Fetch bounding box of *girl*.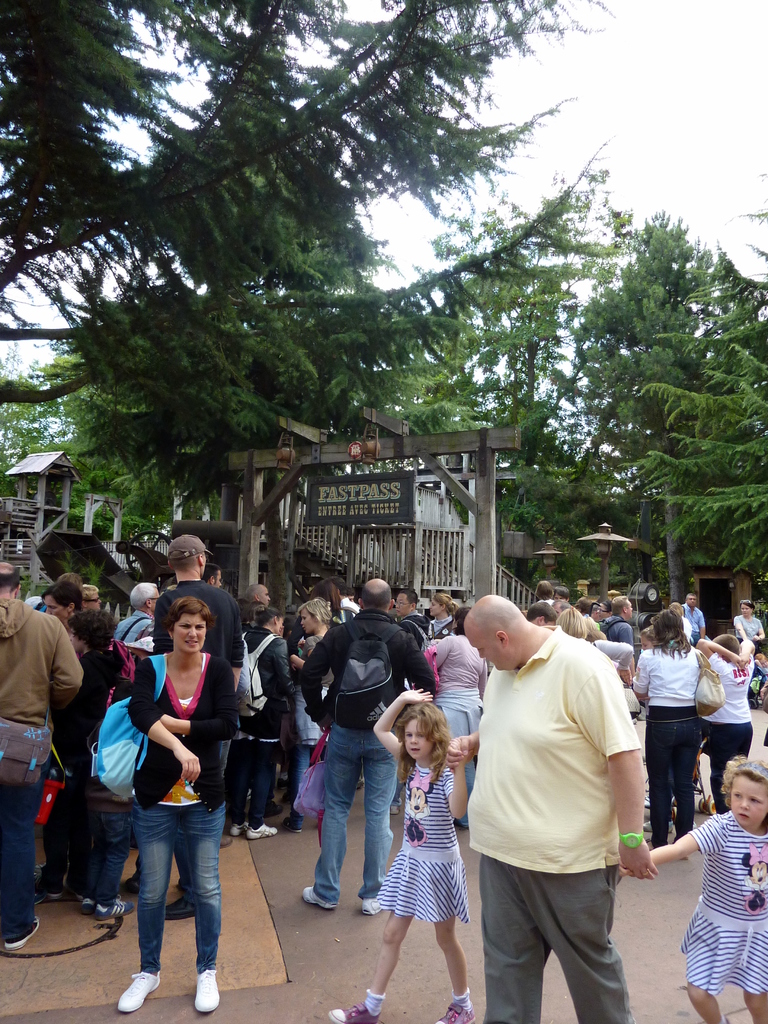
Bbox: l=652, t=757, r=767, b=1020.
